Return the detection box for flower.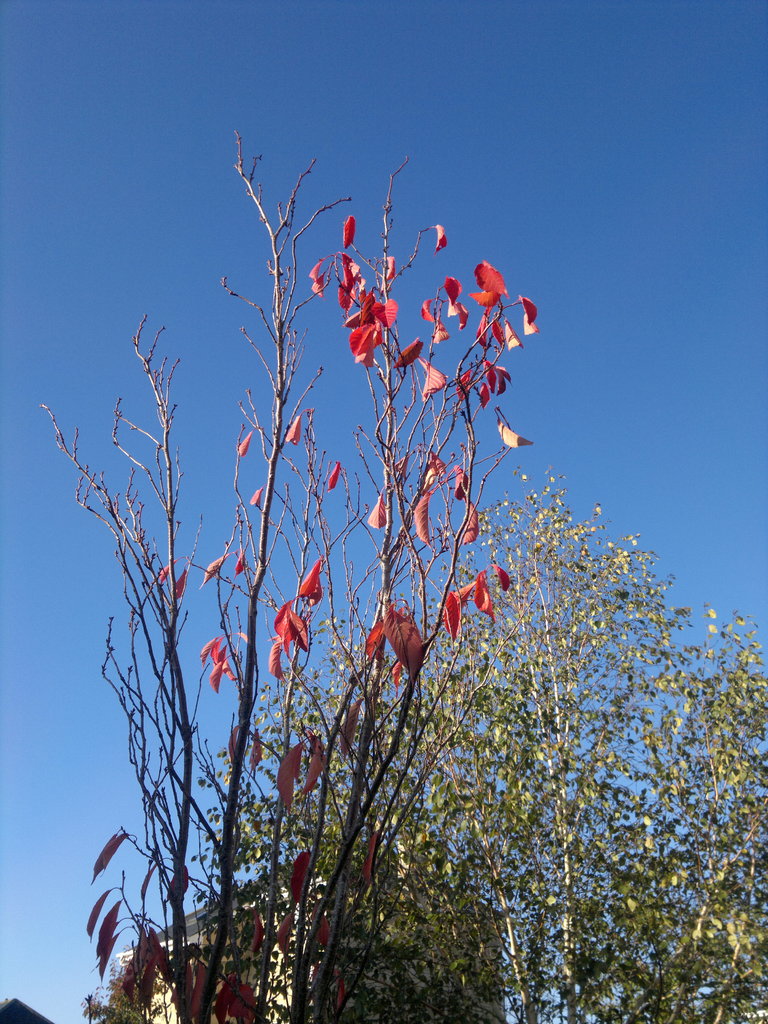
Rect(441, 239, 541, 372).
